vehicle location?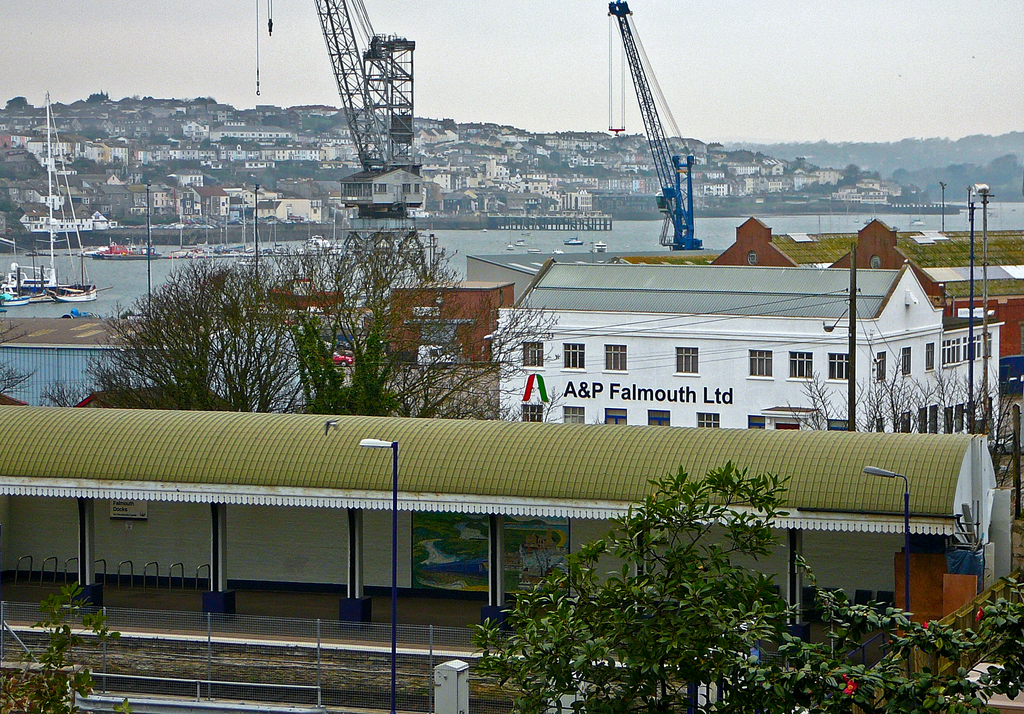
[580, 17, 721, 239]
